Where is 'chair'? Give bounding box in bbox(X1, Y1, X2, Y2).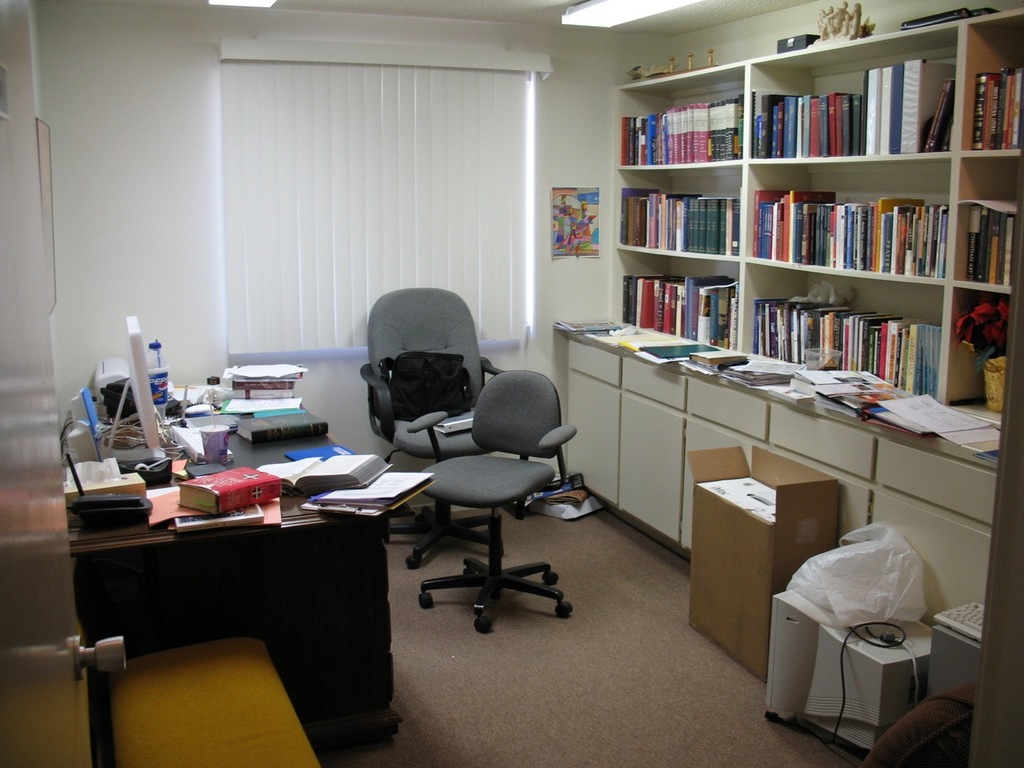
bbox(367, 285, 503, 565).
